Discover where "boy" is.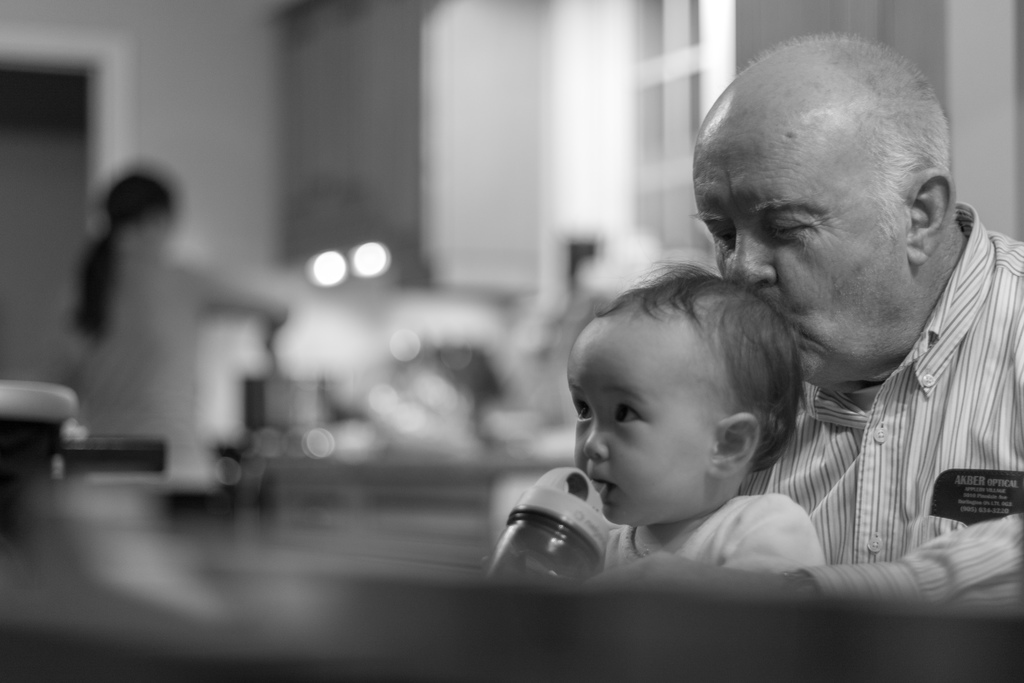
Discovered at 500,261,861,593.
